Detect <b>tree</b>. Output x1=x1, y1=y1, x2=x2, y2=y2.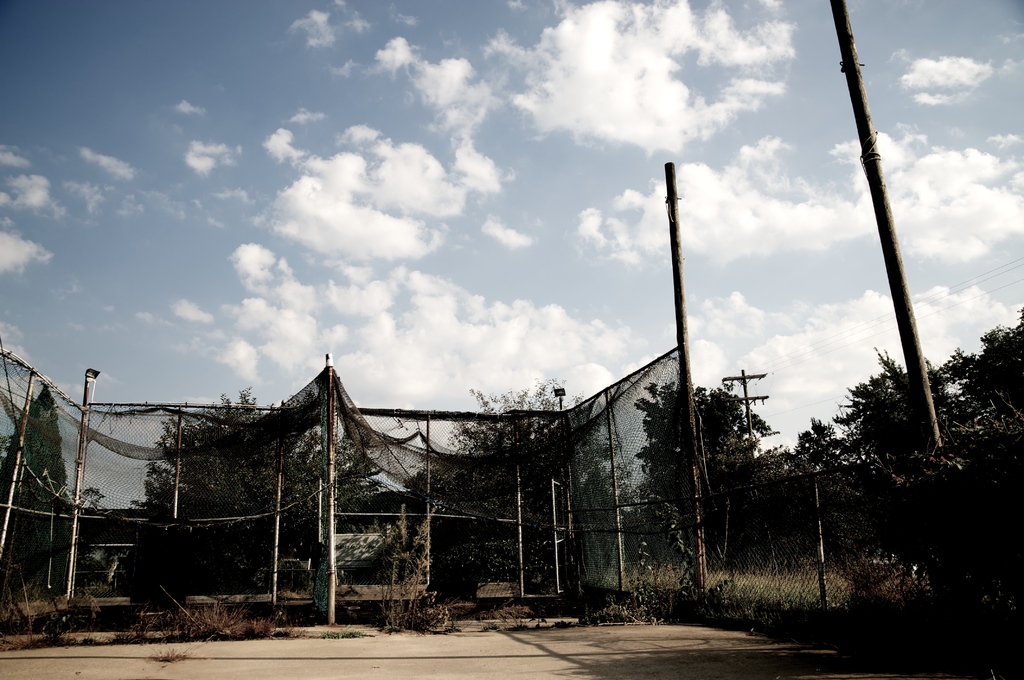
x1=407, y1=382, x2=636, y2=597.
